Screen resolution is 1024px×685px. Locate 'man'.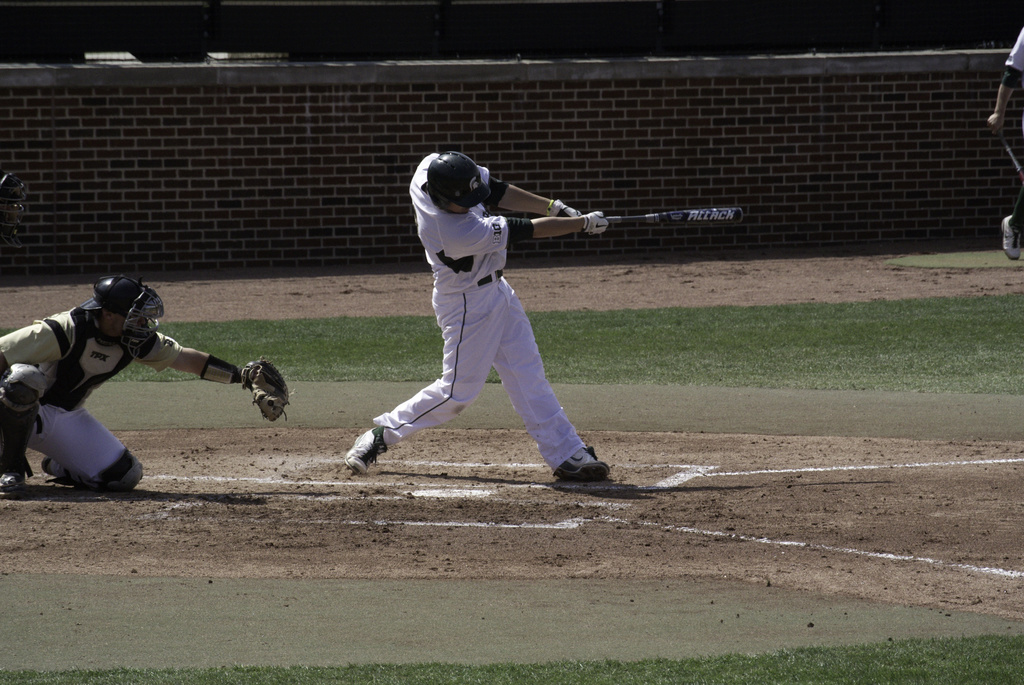
<region>985, 28, 1023, 262</region>.
